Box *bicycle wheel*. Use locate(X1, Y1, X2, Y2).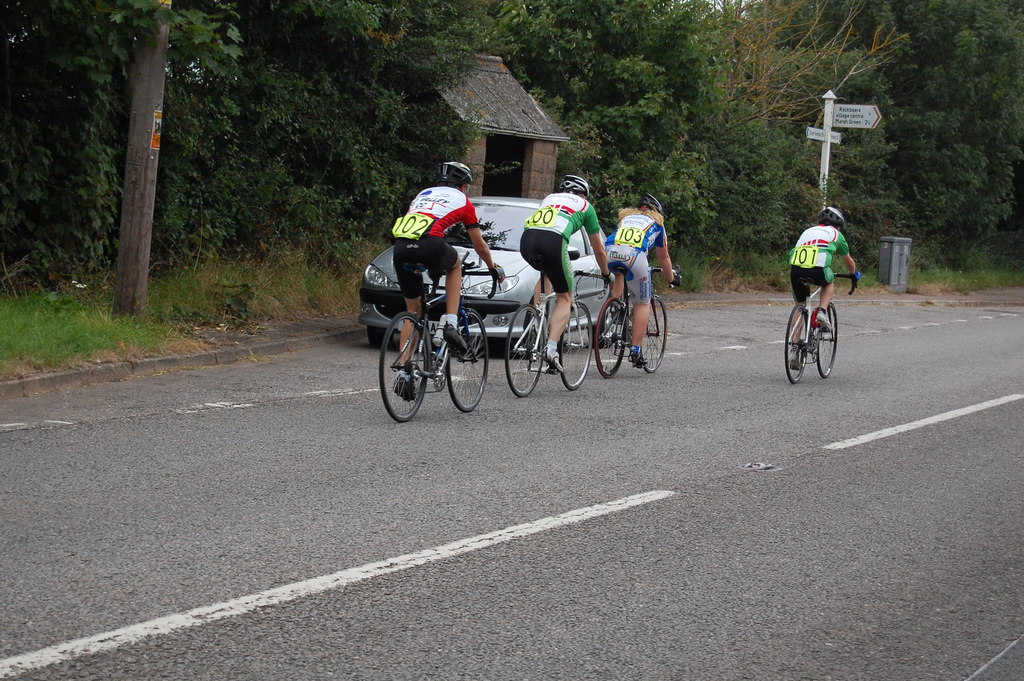
locate(589, 293, 624, 355).
